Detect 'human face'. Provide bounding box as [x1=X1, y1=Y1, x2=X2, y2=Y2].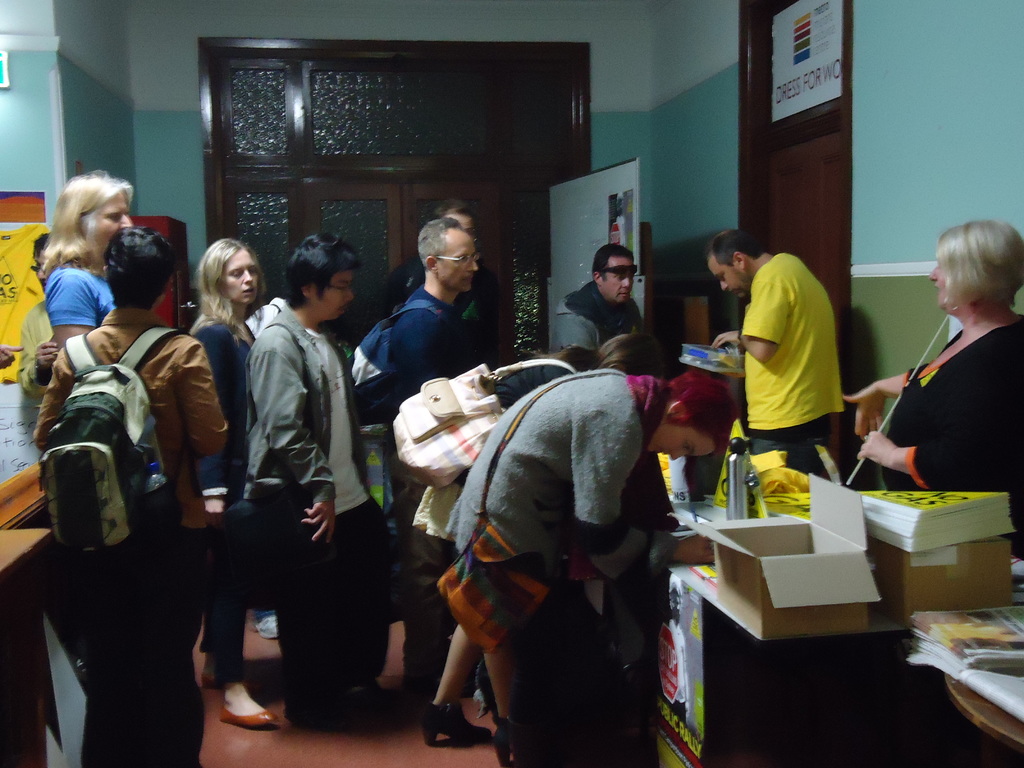
[x1=314, y1=273, x2=355, y2=323].
